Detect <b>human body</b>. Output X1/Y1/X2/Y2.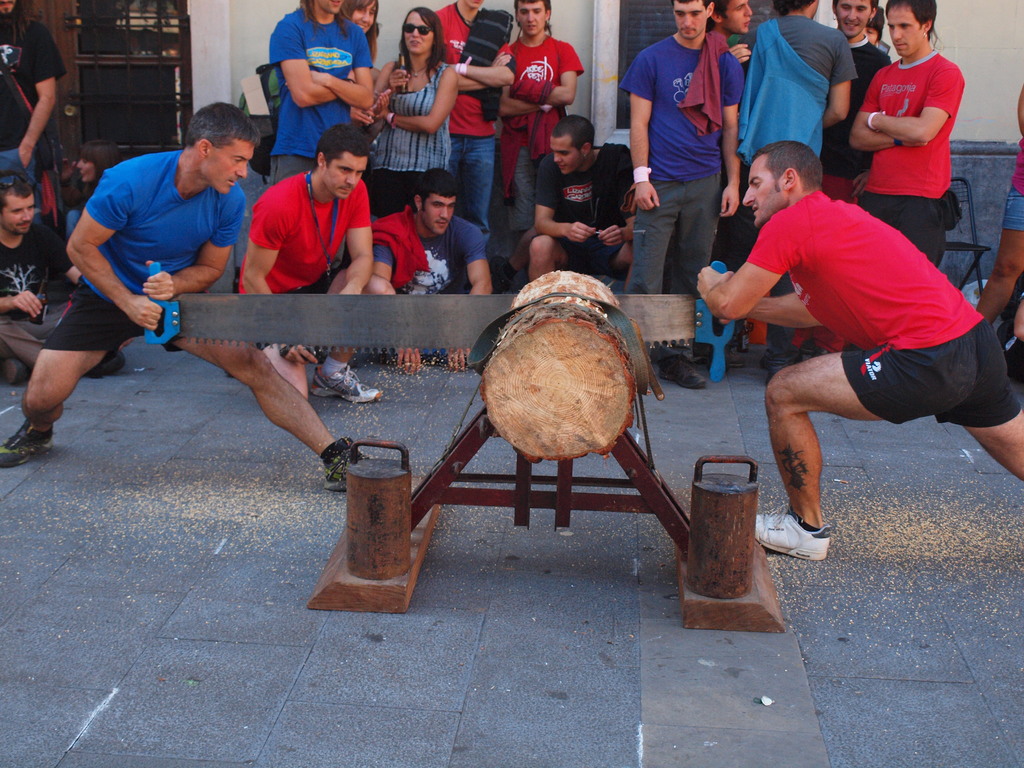
982/88/1023/365.
